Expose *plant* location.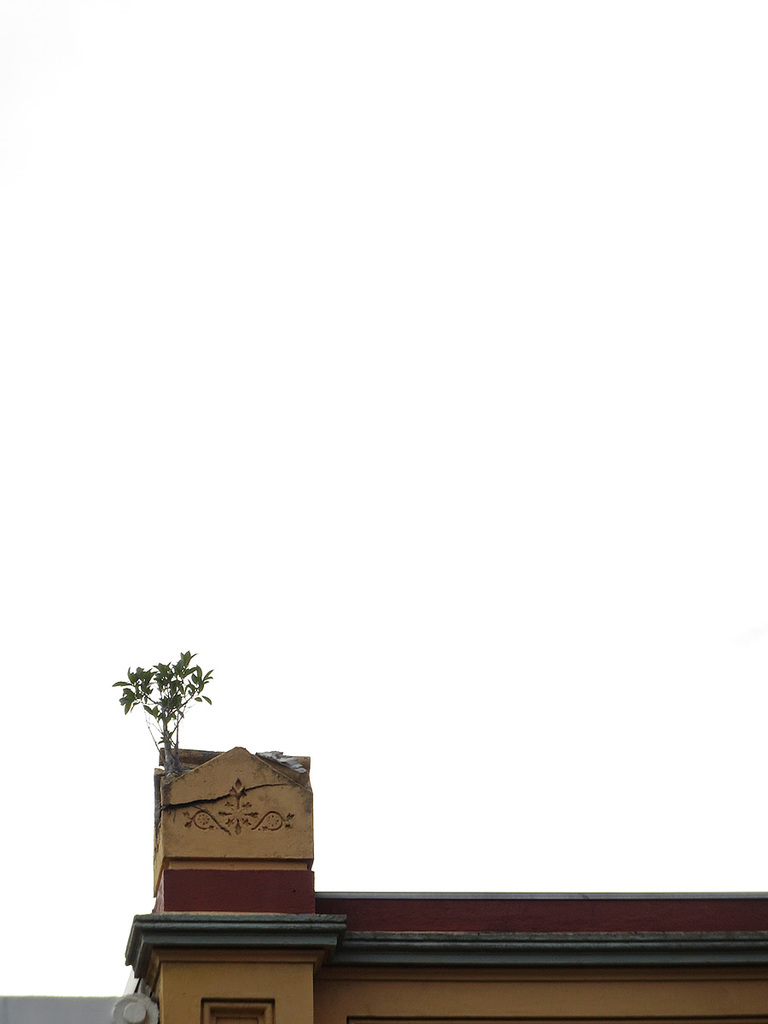
Exposed at select_region(117, 647, 218, 777).
